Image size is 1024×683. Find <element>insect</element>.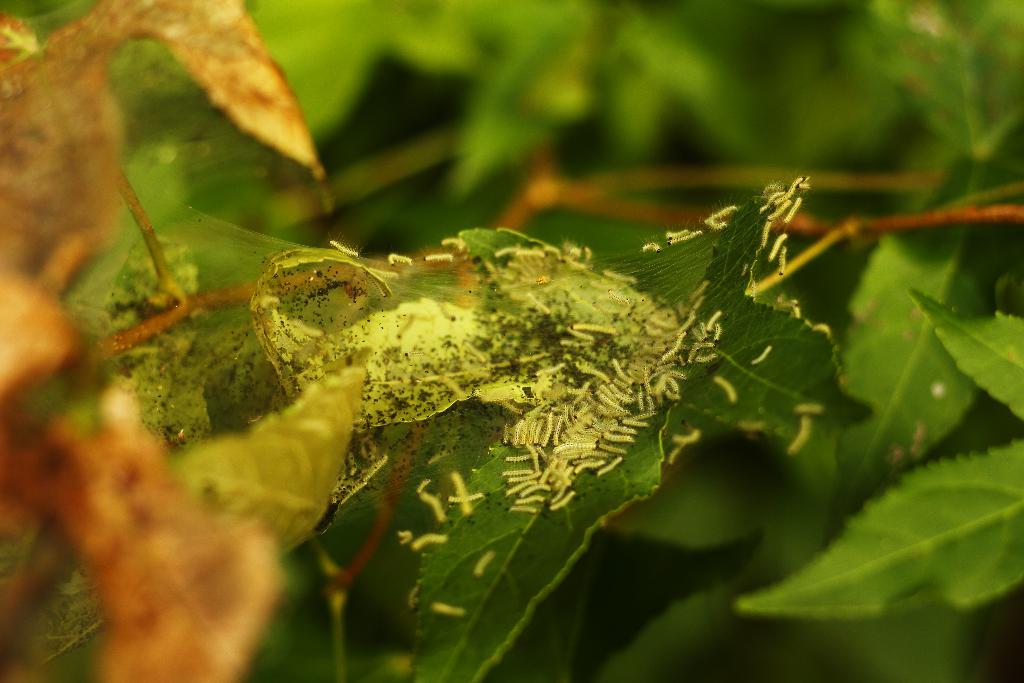
rect(325, 237, 367, 259).
